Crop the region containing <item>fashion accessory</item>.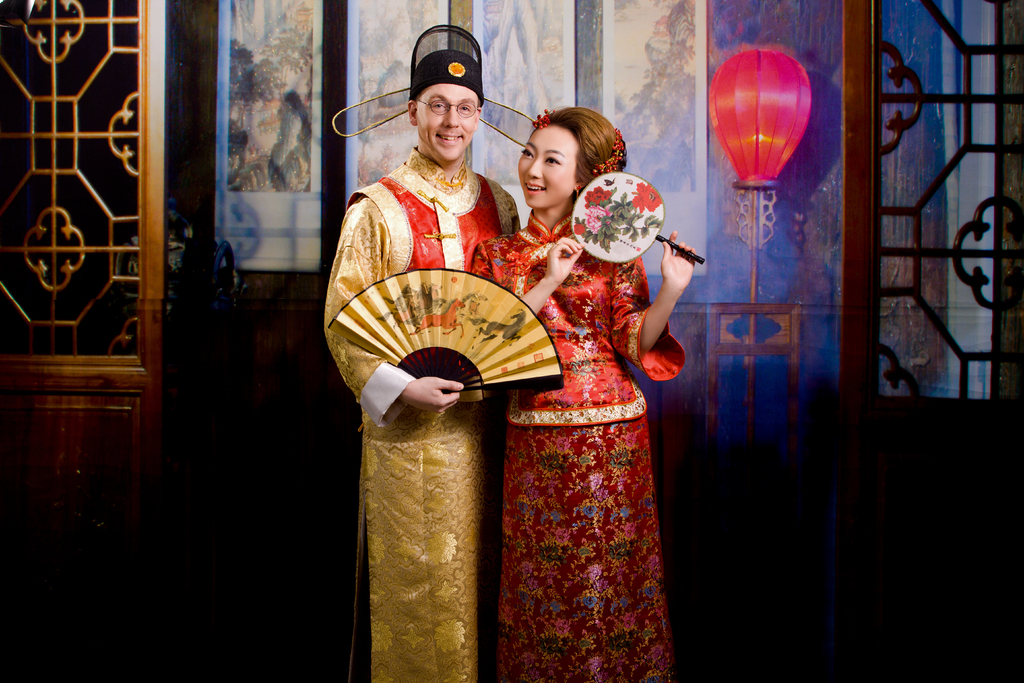
Crop region: {"x1": 530, "y1": 108, "x2": 557, "y2": 133}.
